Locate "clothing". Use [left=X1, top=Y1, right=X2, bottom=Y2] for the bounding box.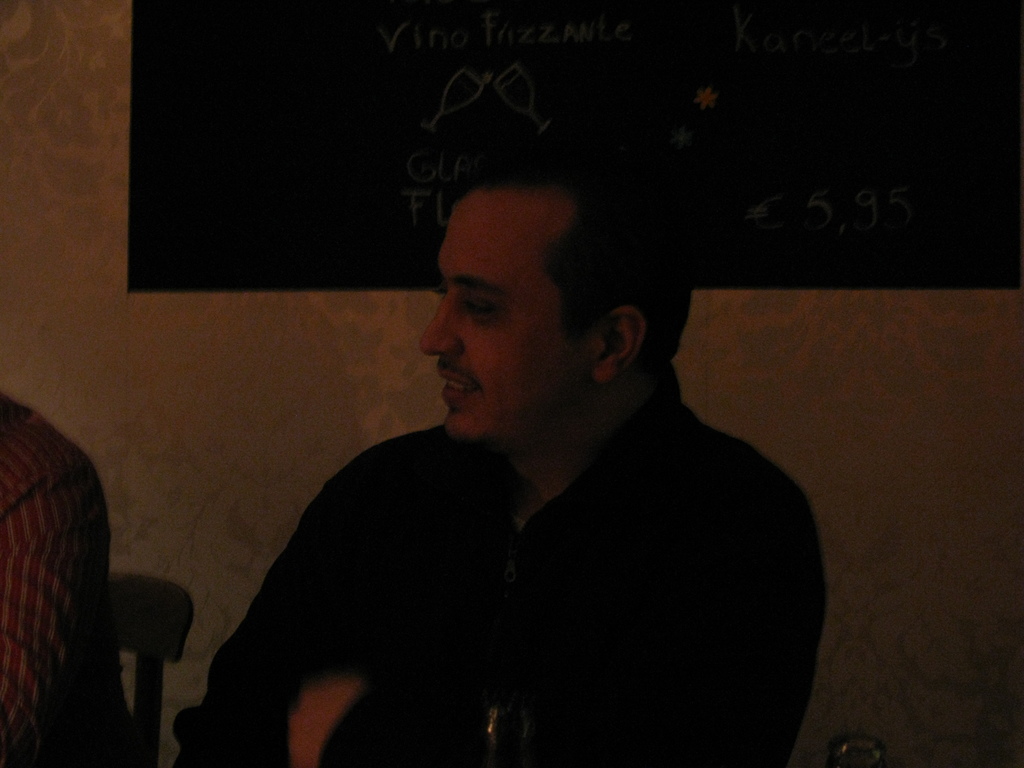
[left=171, top=356, right=838, bottom=765].
